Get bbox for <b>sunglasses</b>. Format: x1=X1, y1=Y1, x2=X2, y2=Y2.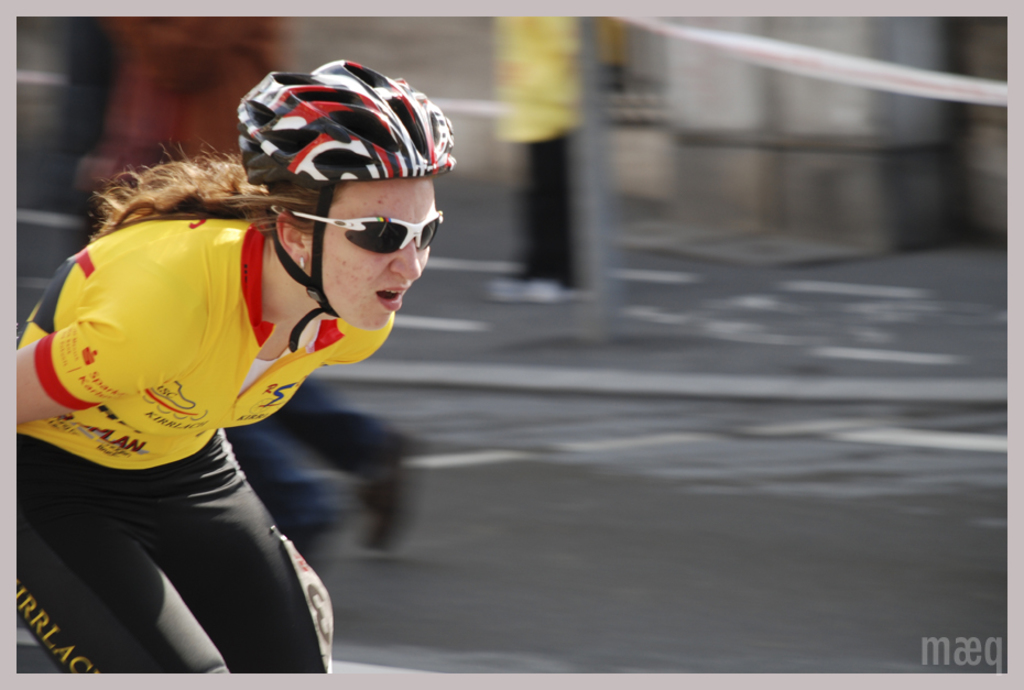
x1=274, y1=206, x2=440, y2=254.
